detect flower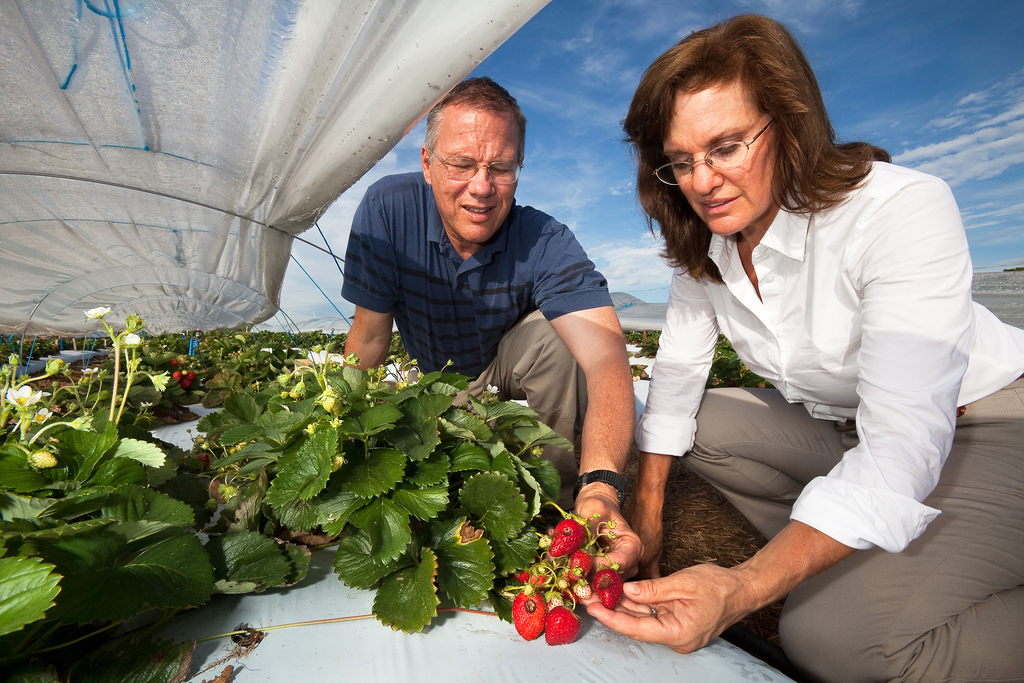
1/379/49/414
